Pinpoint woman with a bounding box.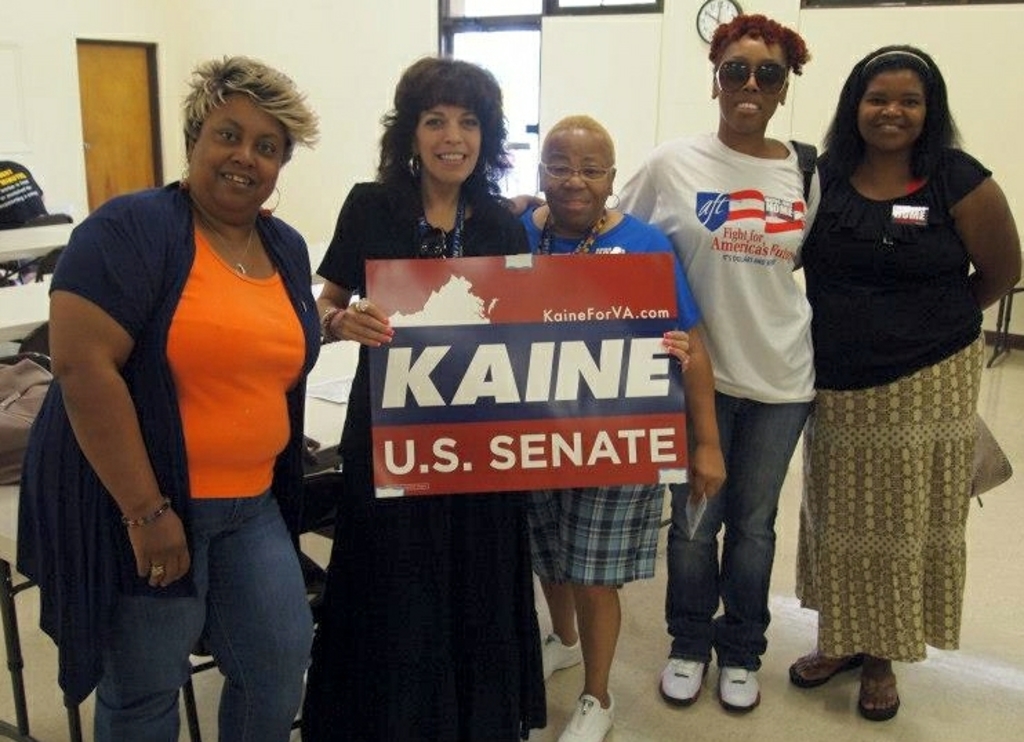
504, 4, 835, 709.
